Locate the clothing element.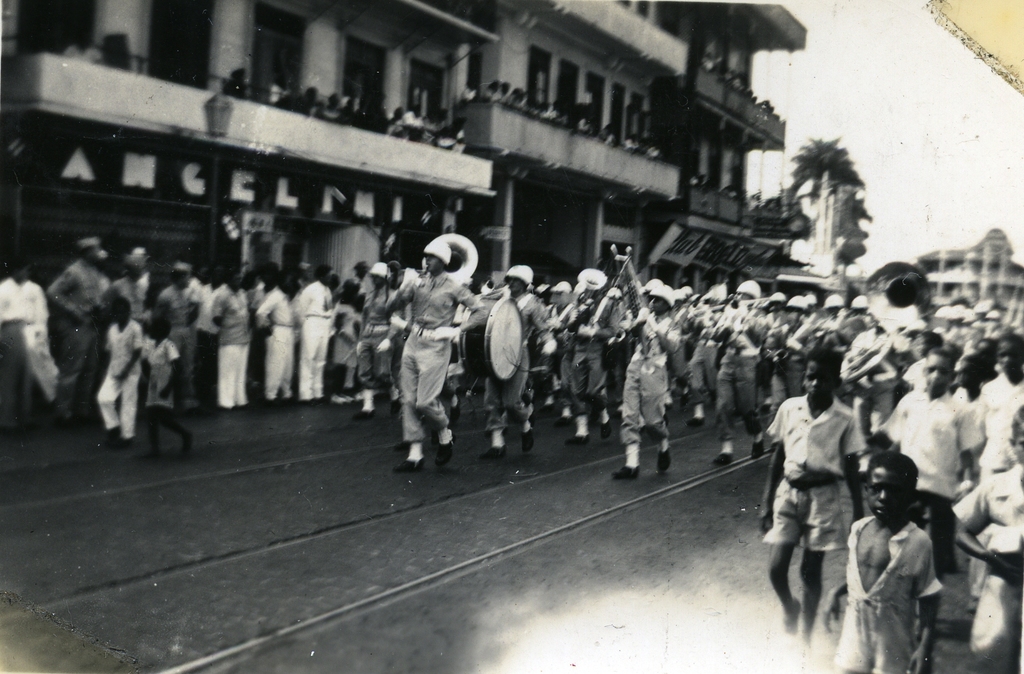
Element bbox: bbox=(196, 284, 227, 382).
